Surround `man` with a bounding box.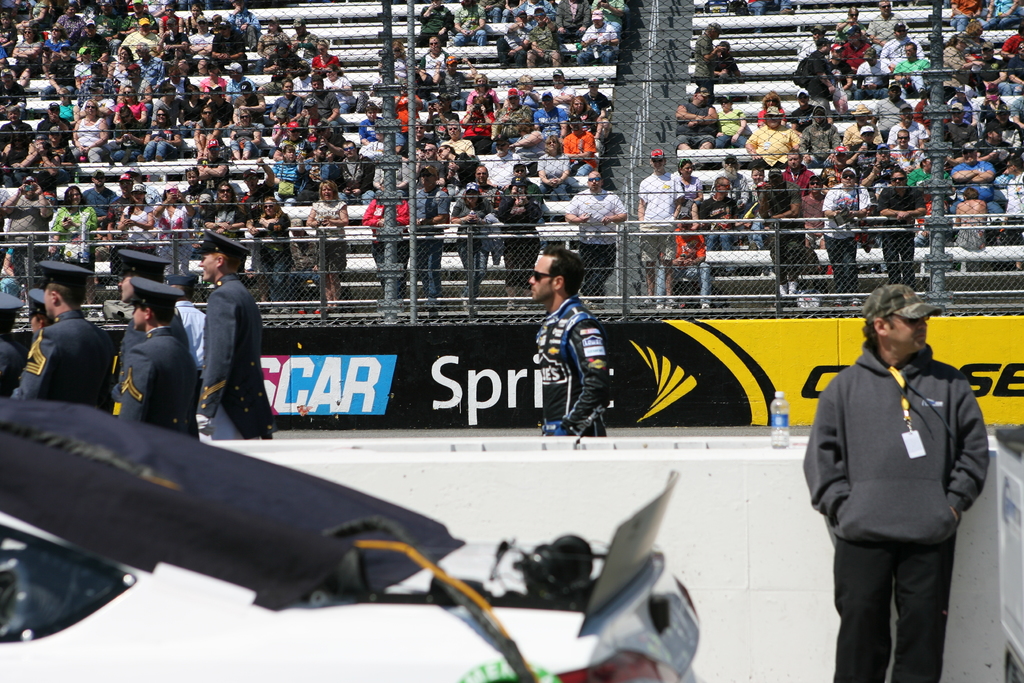
1007/93/1023/128.
